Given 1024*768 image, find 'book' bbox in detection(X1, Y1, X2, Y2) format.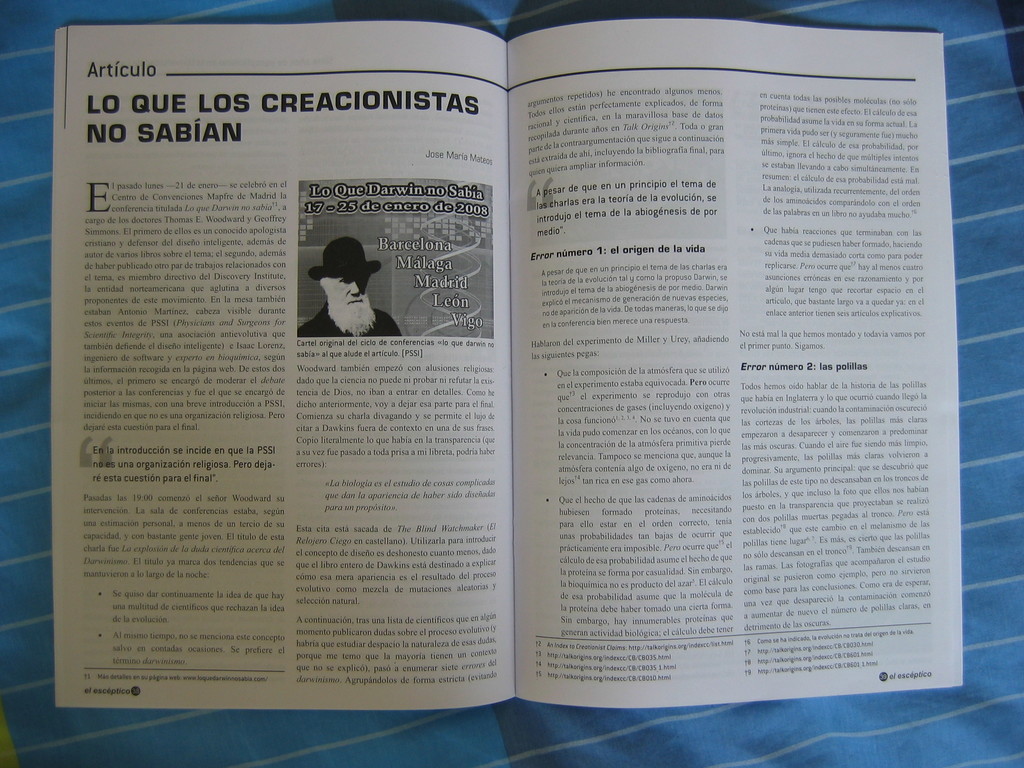
detection(52, 20, 963, 721).
